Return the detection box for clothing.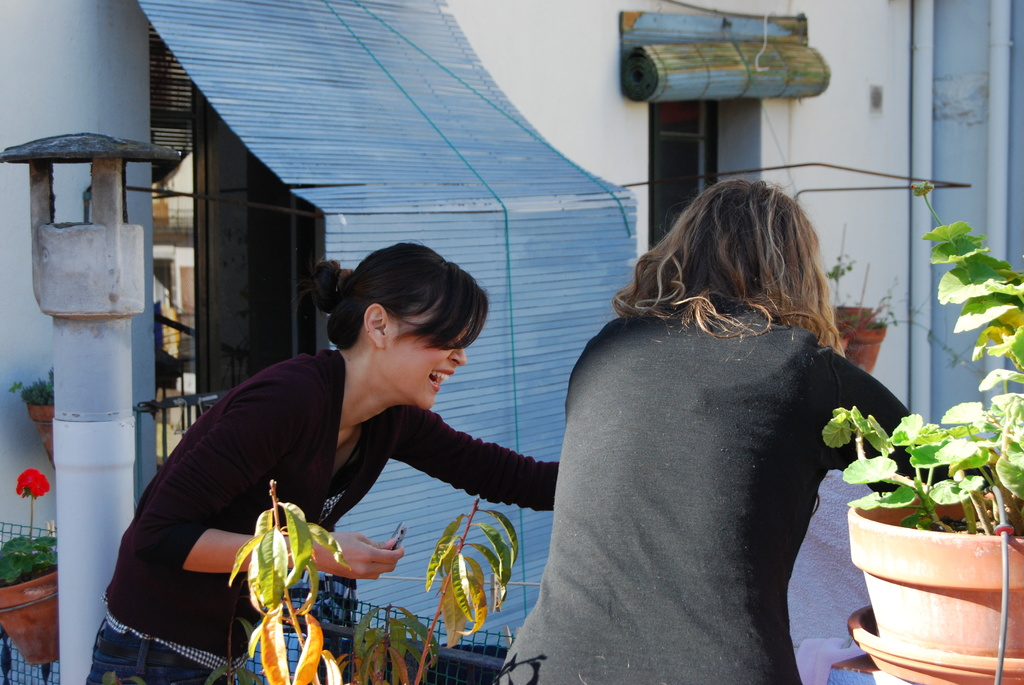
x1=502 y1=298 x2=999 y2=684.
